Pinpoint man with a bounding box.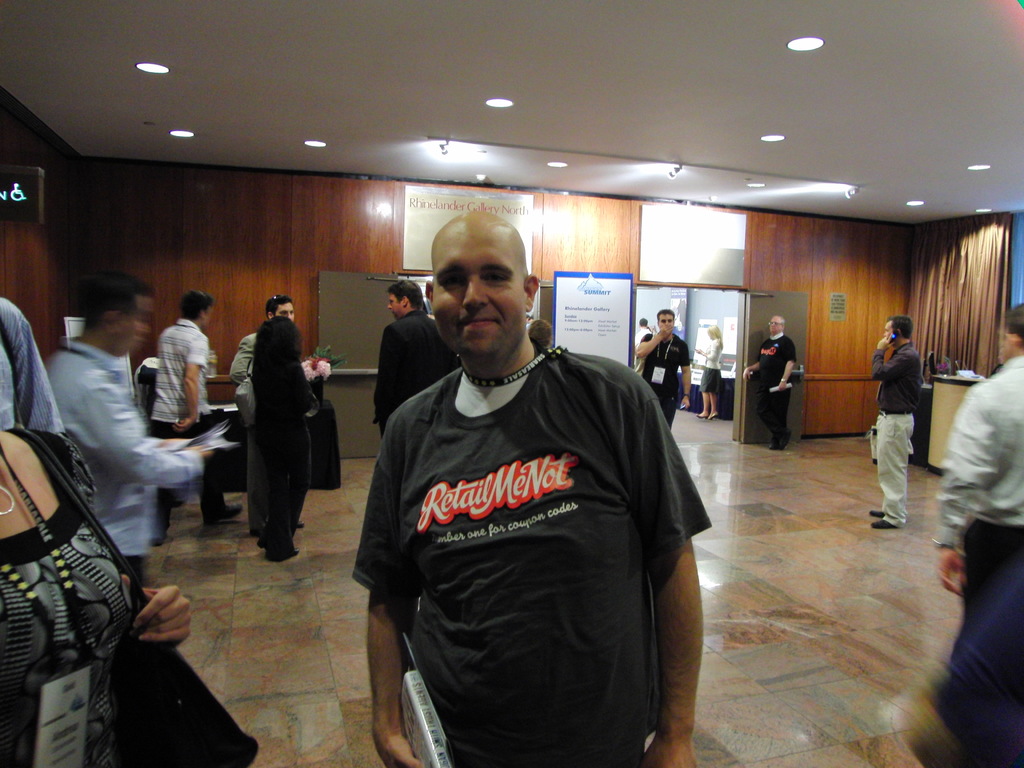
x1=742 y1=315 x2=796 y2=450.
